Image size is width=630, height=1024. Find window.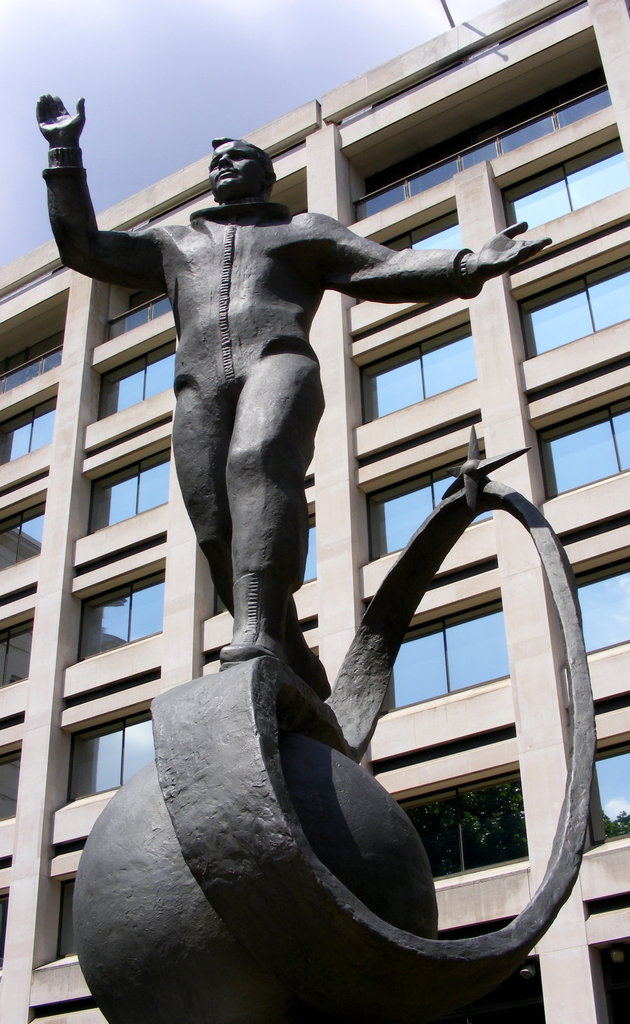
[x1=547, y1=392, x2=629, y2=492].
